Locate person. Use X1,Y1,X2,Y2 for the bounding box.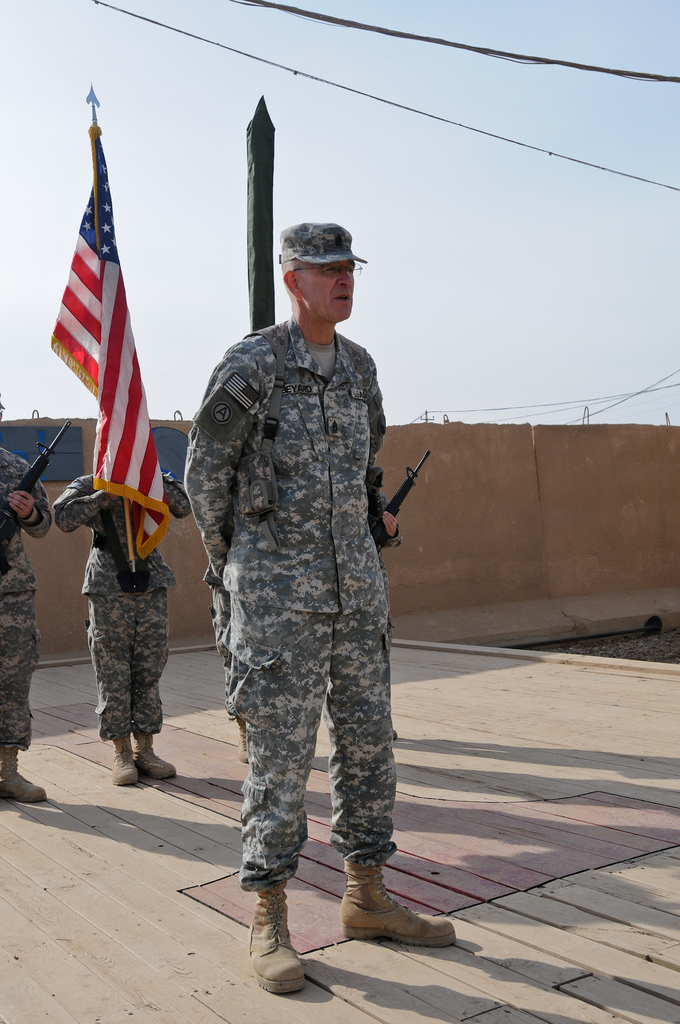
181,232,426,988.
